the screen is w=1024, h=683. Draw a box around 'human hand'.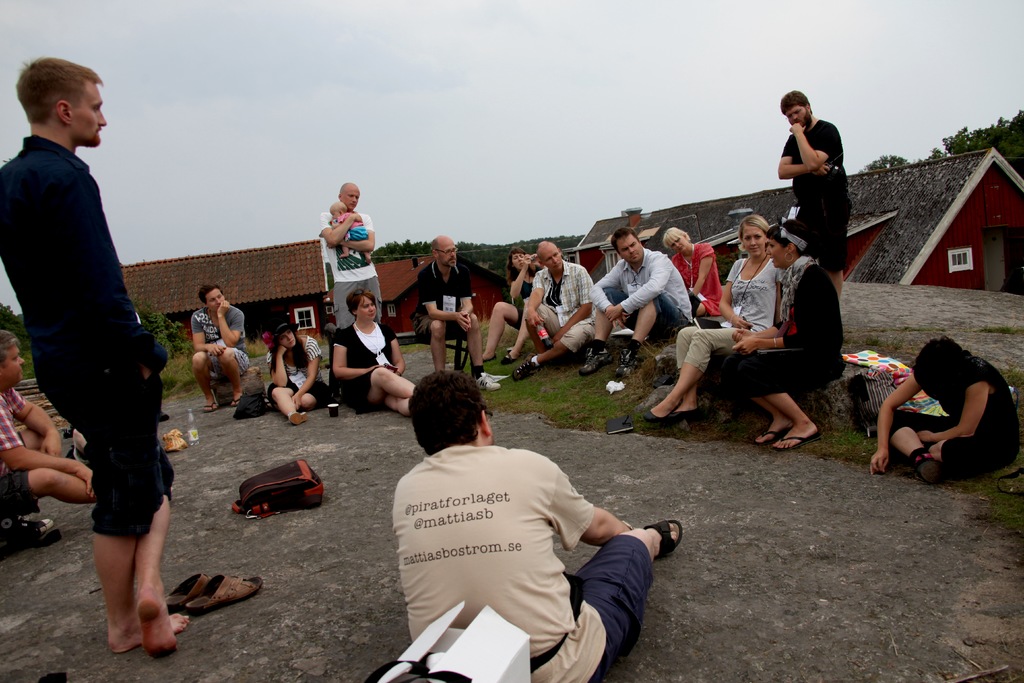
{"x1": 40, "y1": 431, "x2": 65, "y2": 459}.
